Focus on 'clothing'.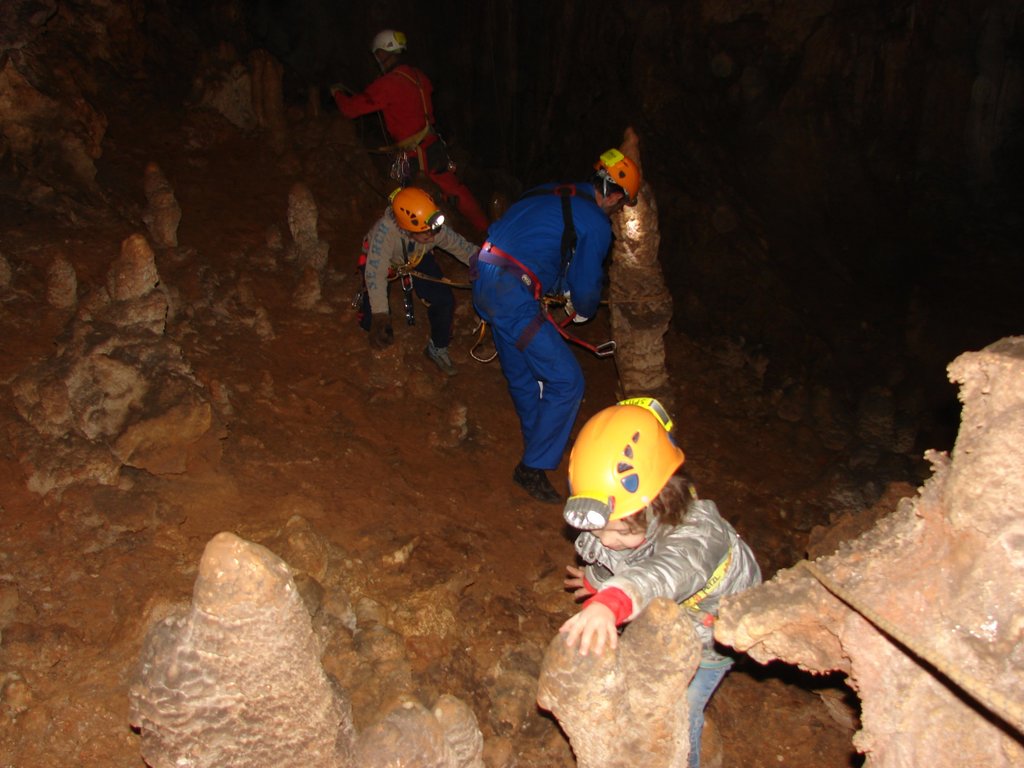
Focused at region(329, 65, 469, 205).
